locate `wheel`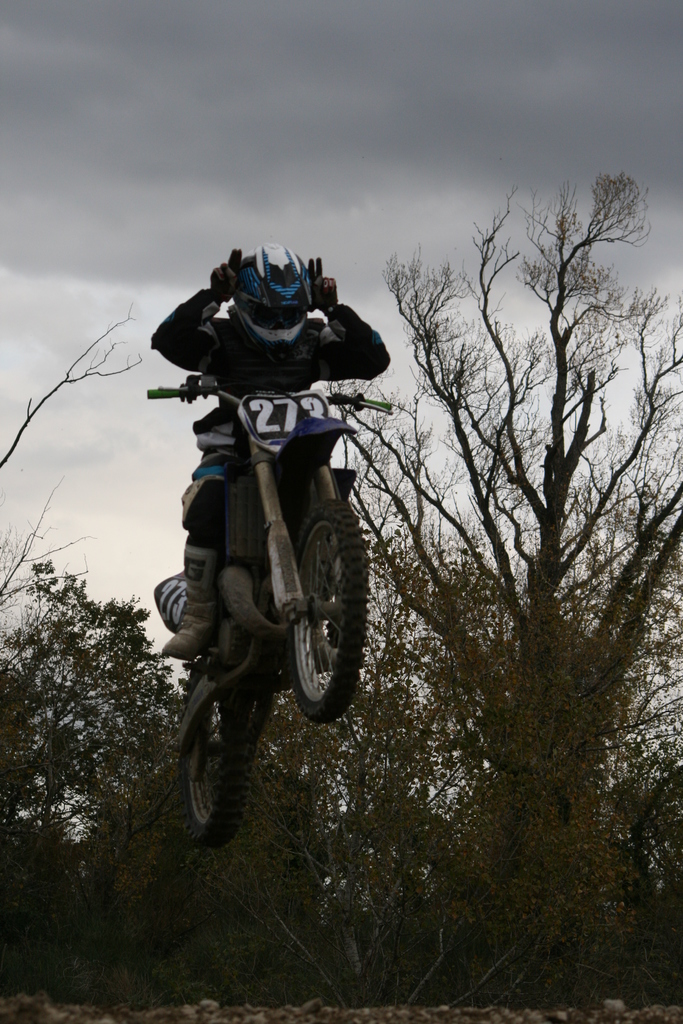
bbox=(181, 685, 246, 849)
